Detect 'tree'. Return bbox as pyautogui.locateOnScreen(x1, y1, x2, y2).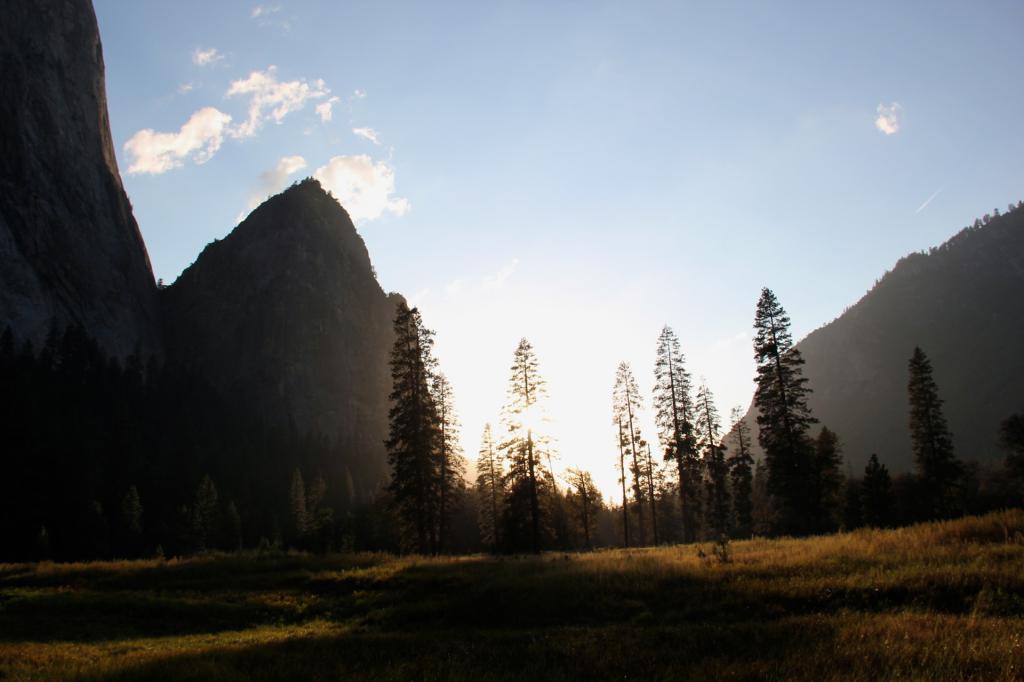
pyautogui.locateOnScreen(559, 461, 609, 545).
